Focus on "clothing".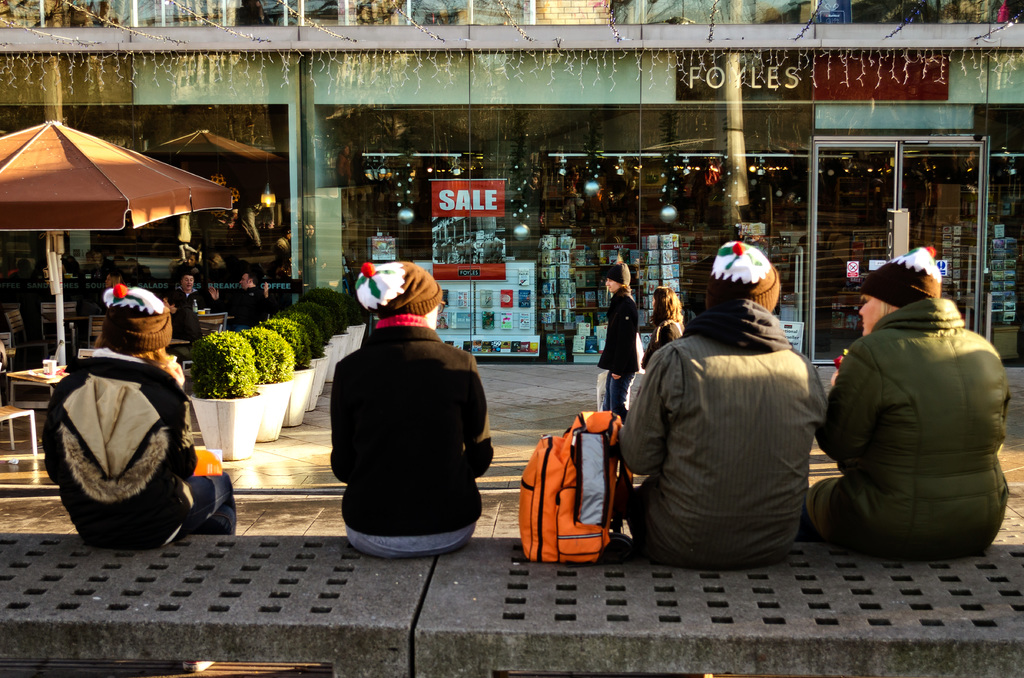
Focused at 166/287/209/309.
